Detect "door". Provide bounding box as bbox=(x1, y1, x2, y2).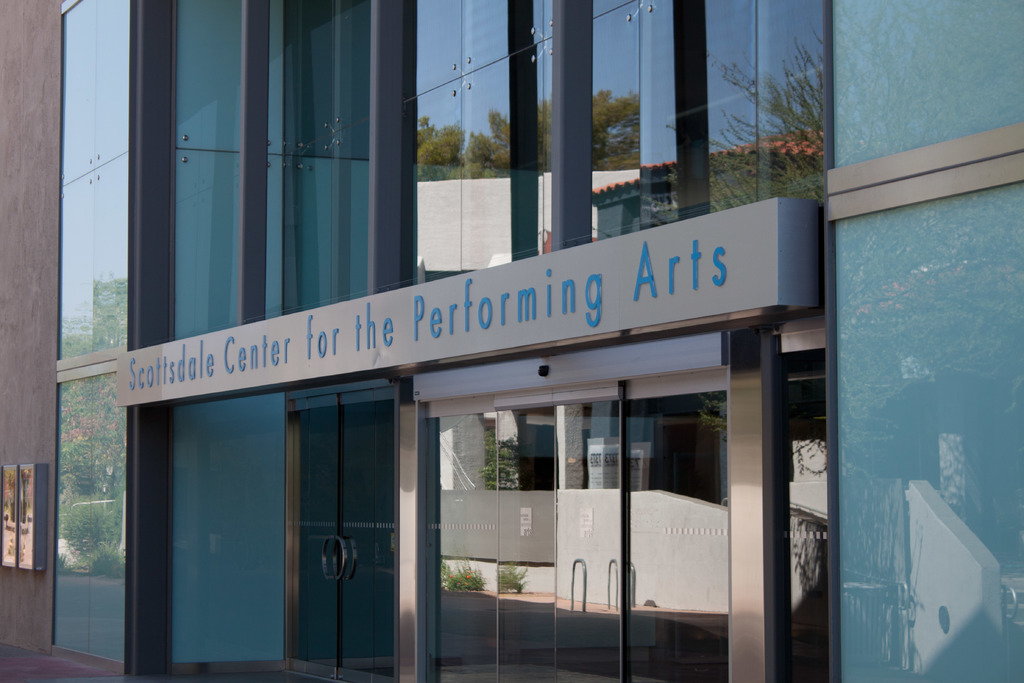
bbox=(273, 379, 395, 666).
